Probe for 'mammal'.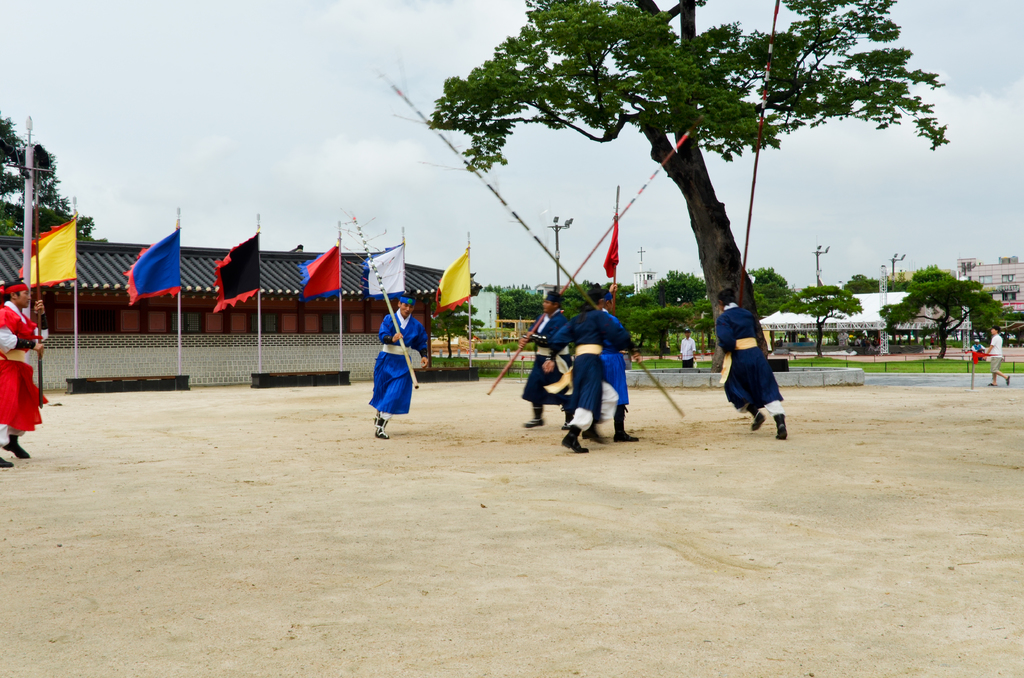
Probe result: (left=982, top=328, right=1005, bottom=386).
